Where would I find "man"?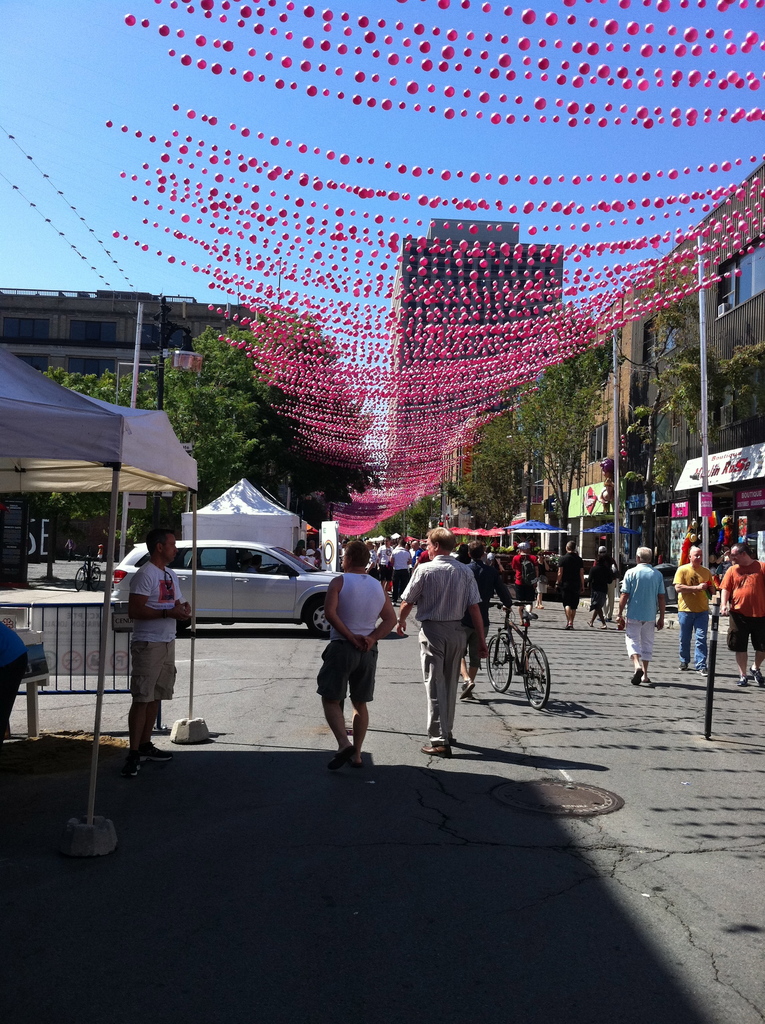
At [671, 543, 718, 673].
